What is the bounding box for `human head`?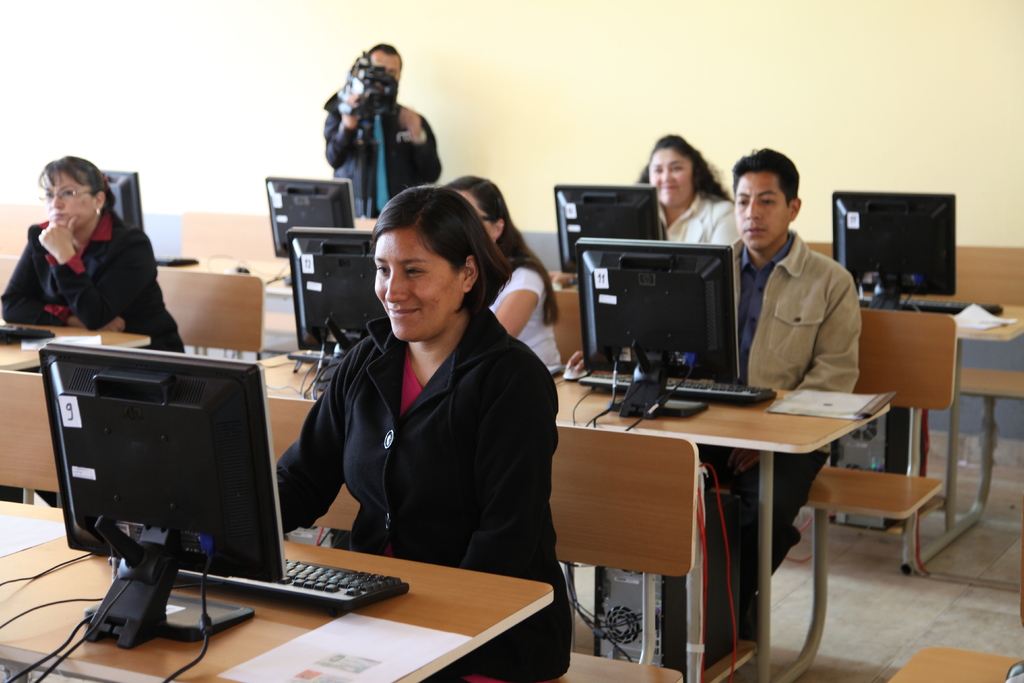
<box>367,193,492,324</box>.
